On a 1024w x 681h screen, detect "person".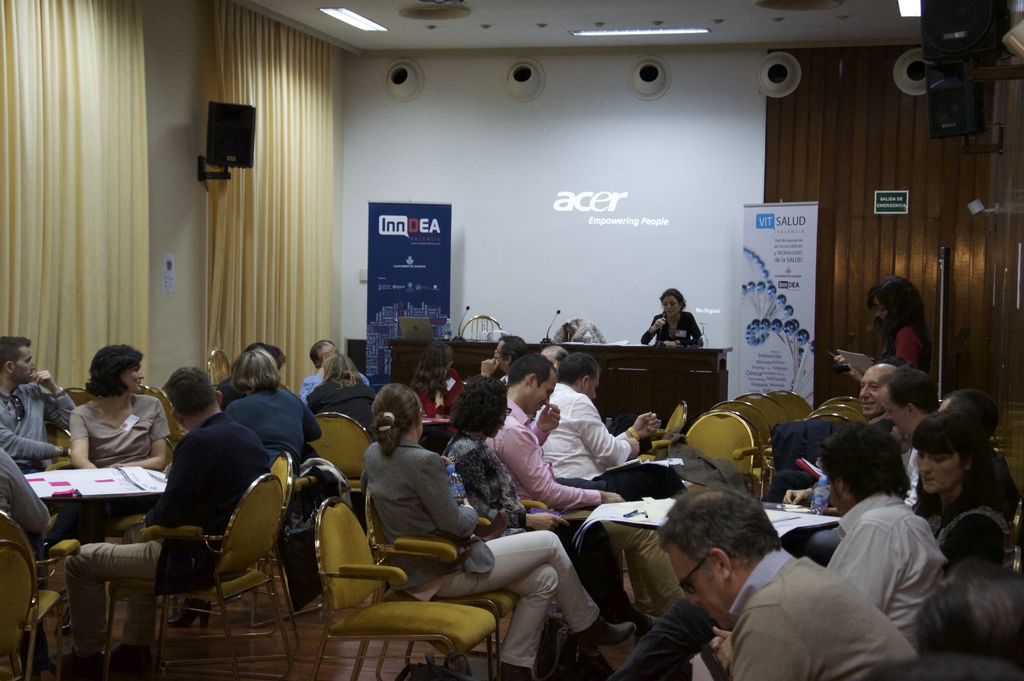
pyautogui.locateOnScreen(222, 348, 330, 472).
